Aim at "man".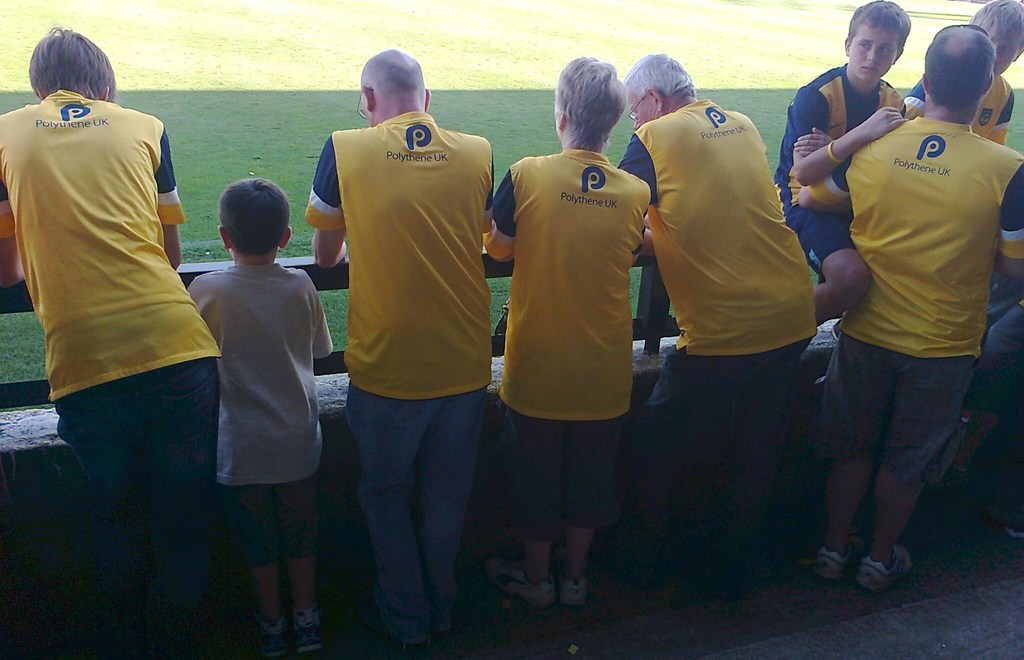
Aimed at left=307, top=43, right=502, bottom=659.
